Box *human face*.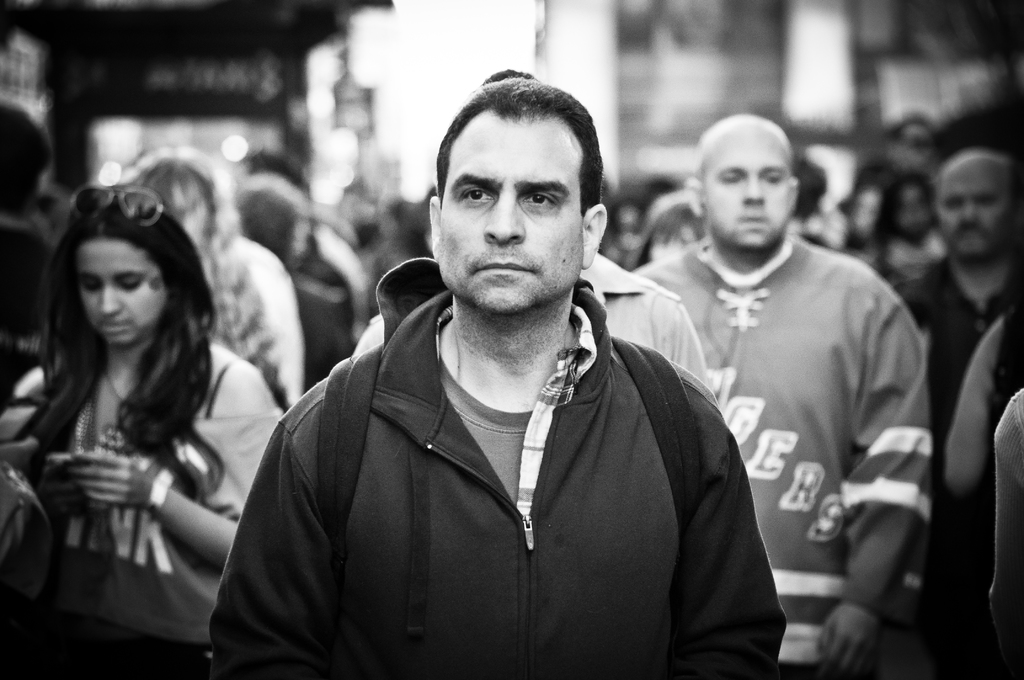
{"left": 602, "top": 198, "right": 639, "bottom": 277}.
